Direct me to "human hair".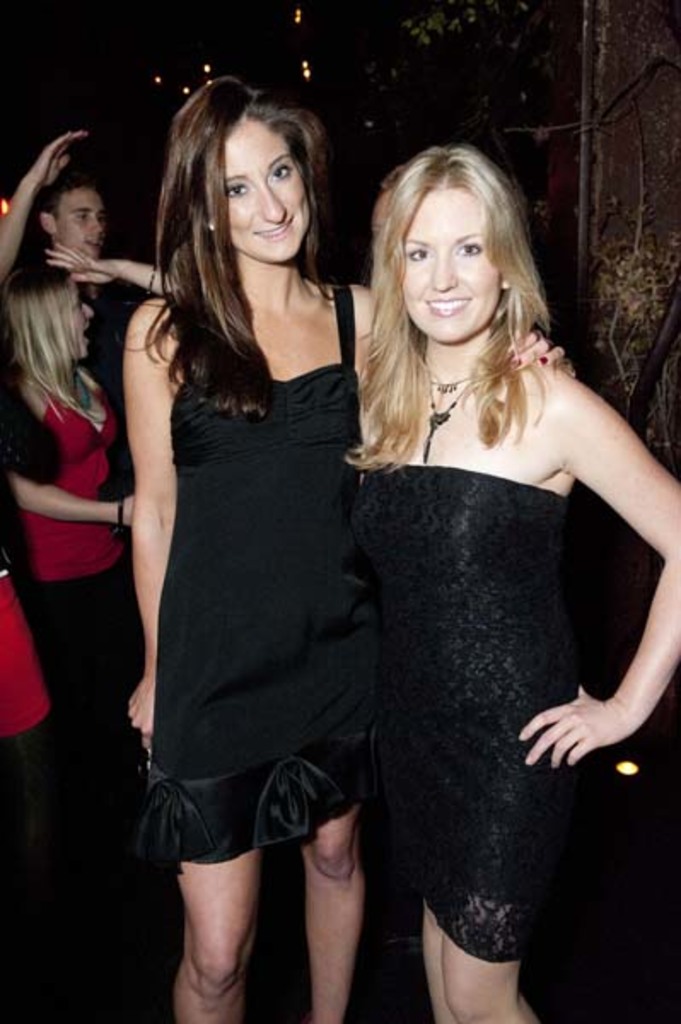
Direction: x1=44 y1=169 x2=111 y2=229.
